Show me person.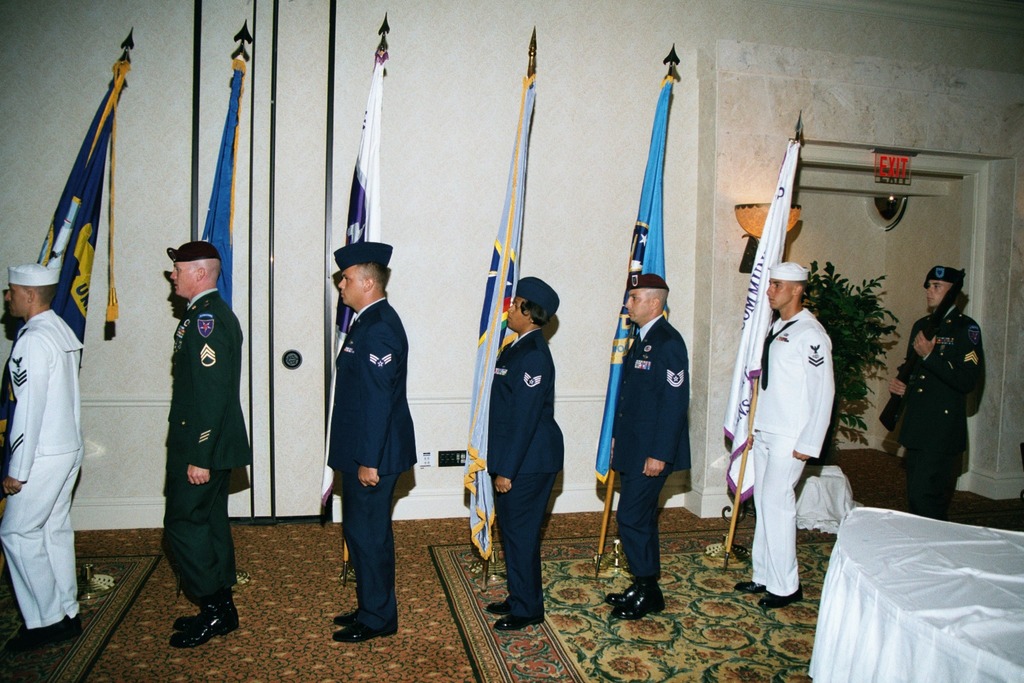
person is here: pyautogui.locateOnScreen(139, 219, 247, 640).
